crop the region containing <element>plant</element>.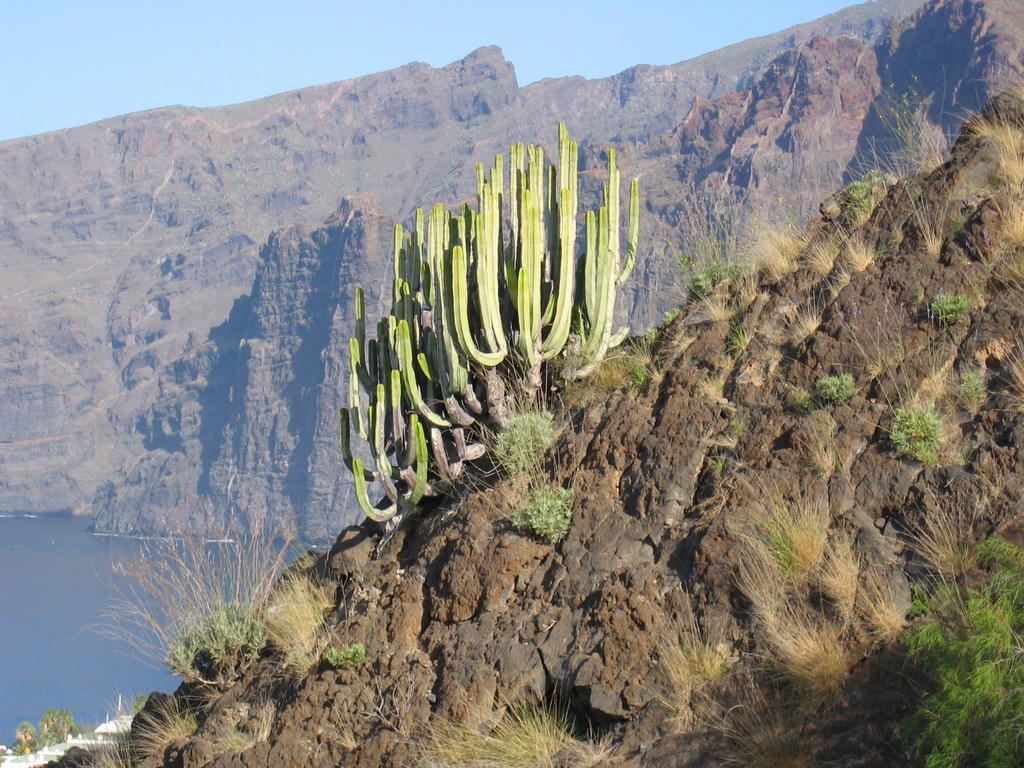
Crop region: rect(756, 173, 793, 287).
